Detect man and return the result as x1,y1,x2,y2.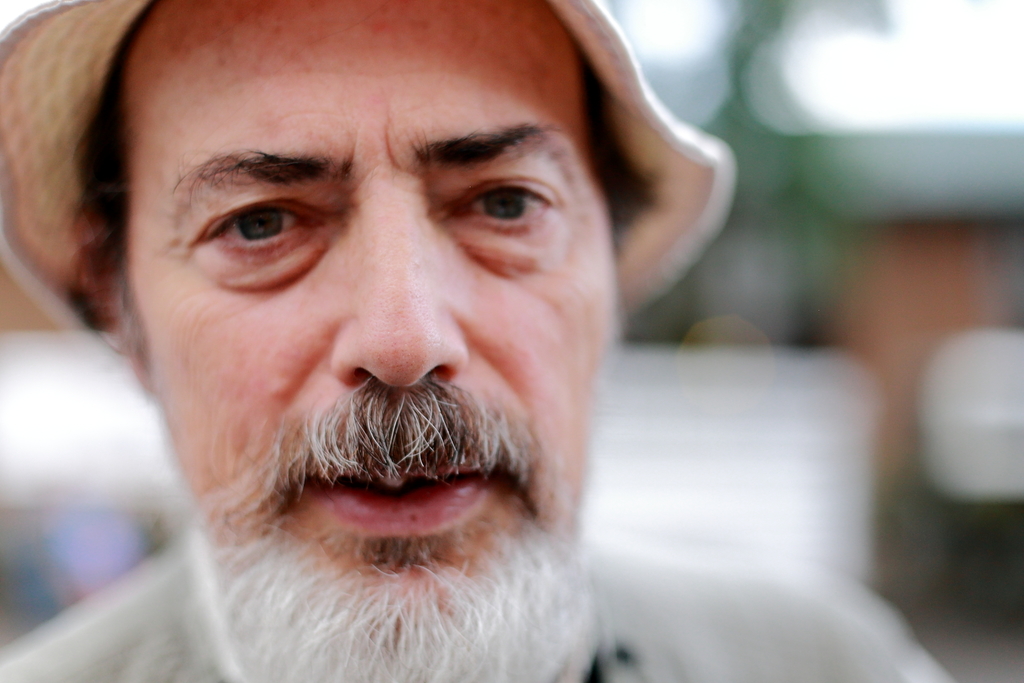
0,0,950,682.
